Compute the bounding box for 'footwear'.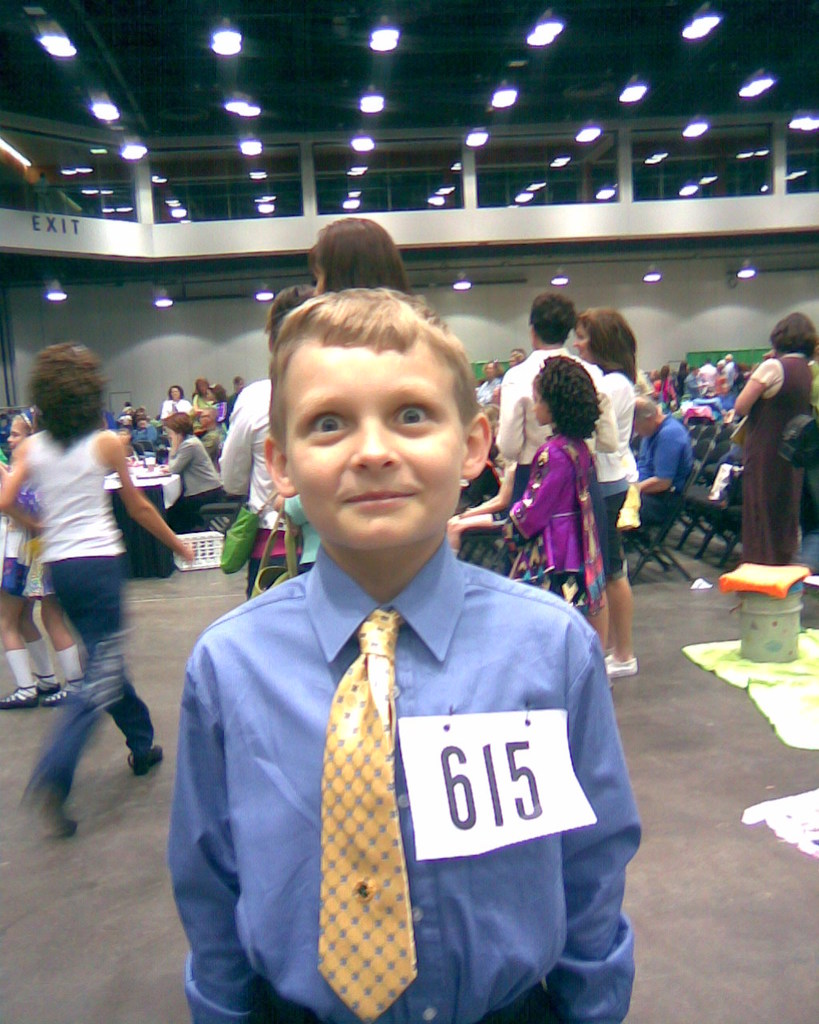
pyautogui.locateOnScreen(30, 797, 83, 839).
